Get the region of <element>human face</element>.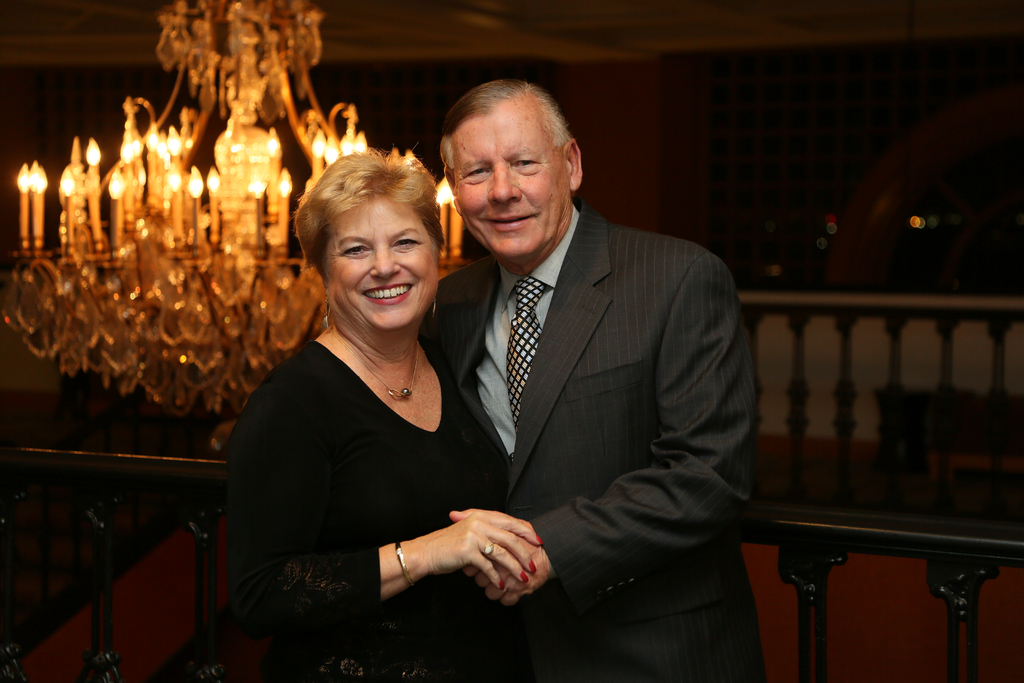
{"x1": 326, "y1": 188, "x2": 440, "y2": 329}.
